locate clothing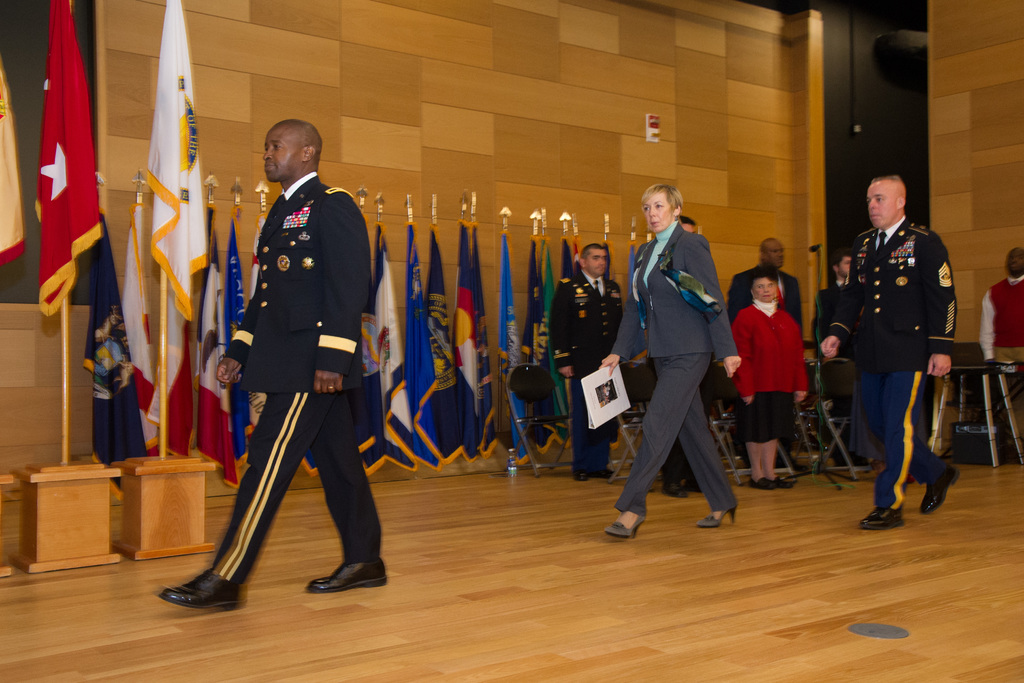
[x1=548, y1=269, x2=627, y2=374]
